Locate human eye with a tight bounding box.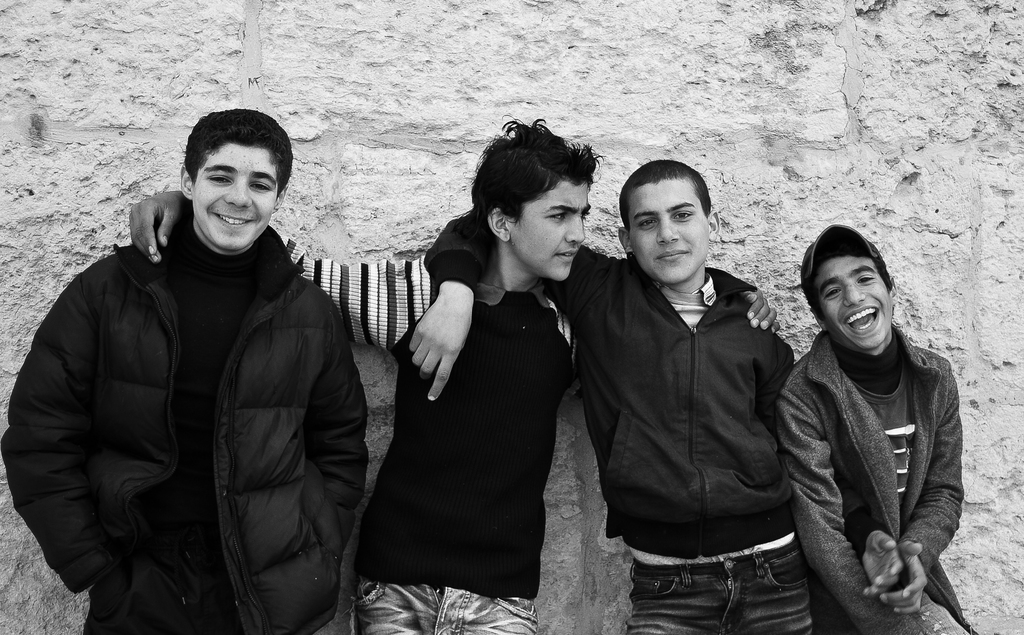
[left=824, top=284, right=840, bottom=300].
